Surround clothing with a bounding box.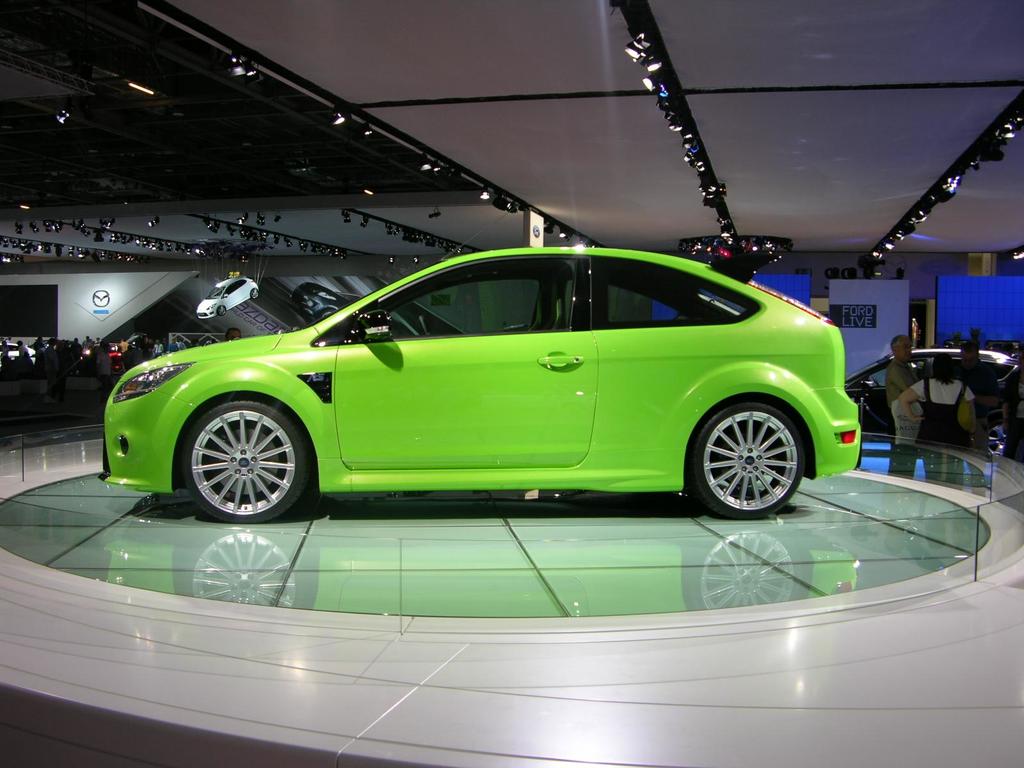
{"x1": 918, "y1": 378, "x2": 973, "y2": 449}.
